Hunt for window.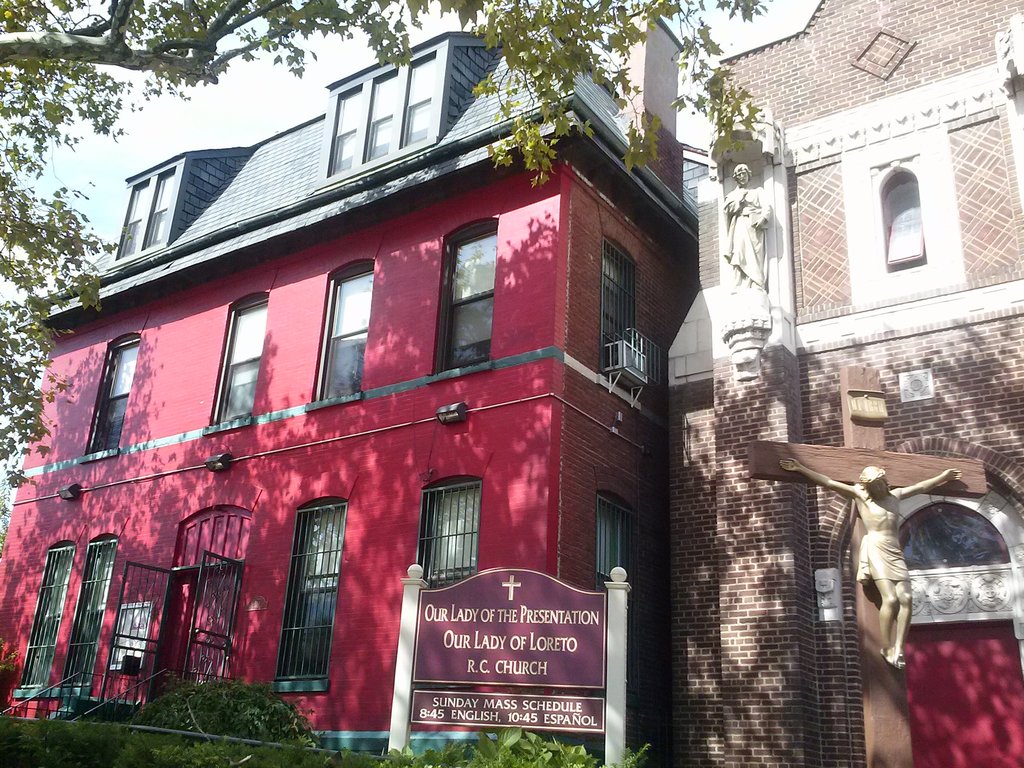
Hunted down at 420:476:484:584.
